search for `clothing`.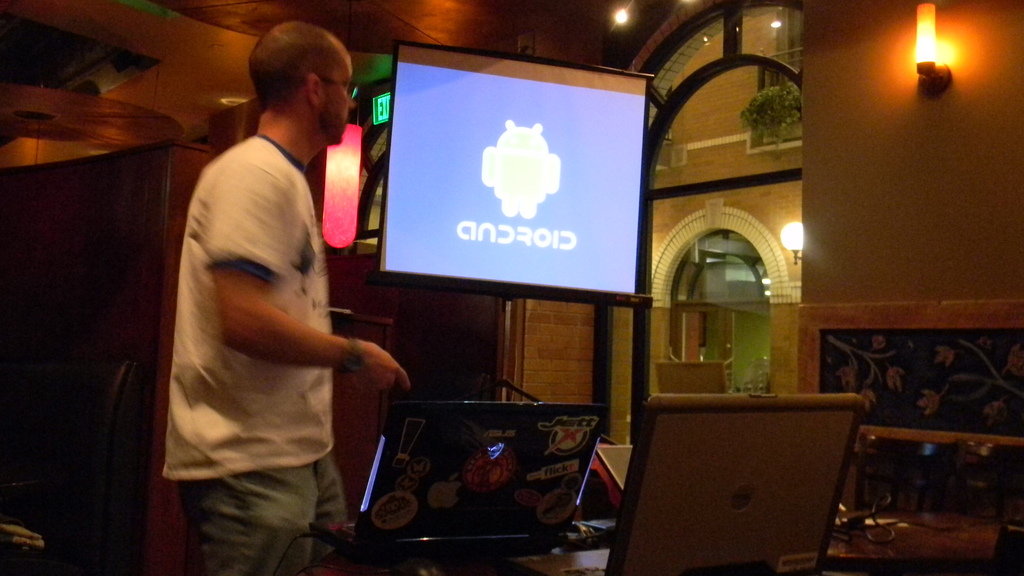
Found at rect(176, 102, 355, 500).
